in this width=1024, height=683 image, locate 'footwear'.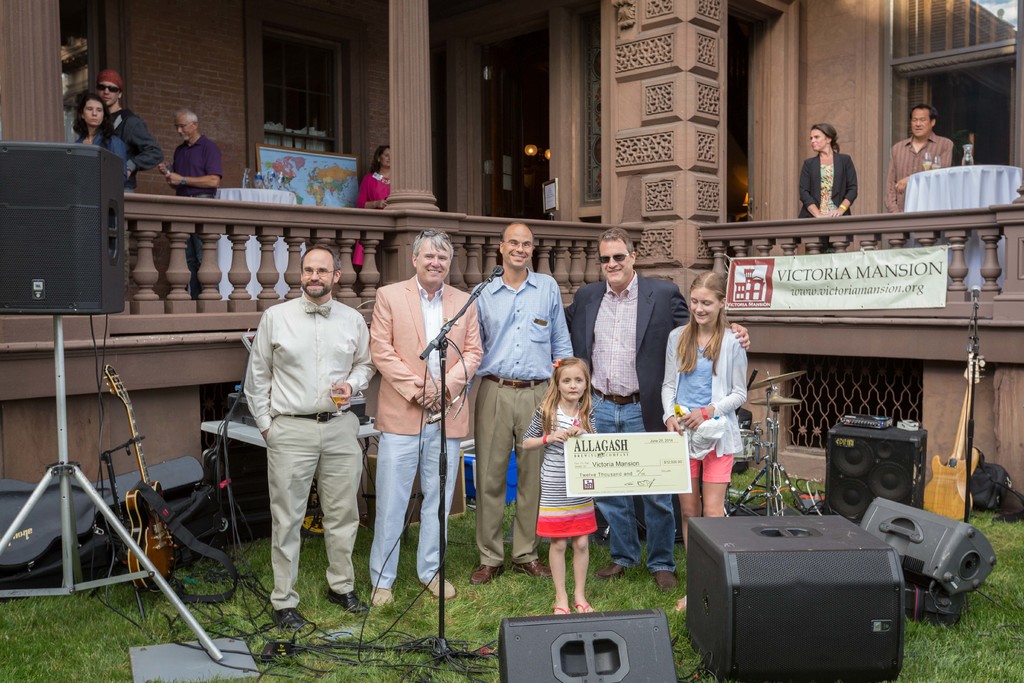
Bounding box: left=656, top=571, right=676, bottom=595.
